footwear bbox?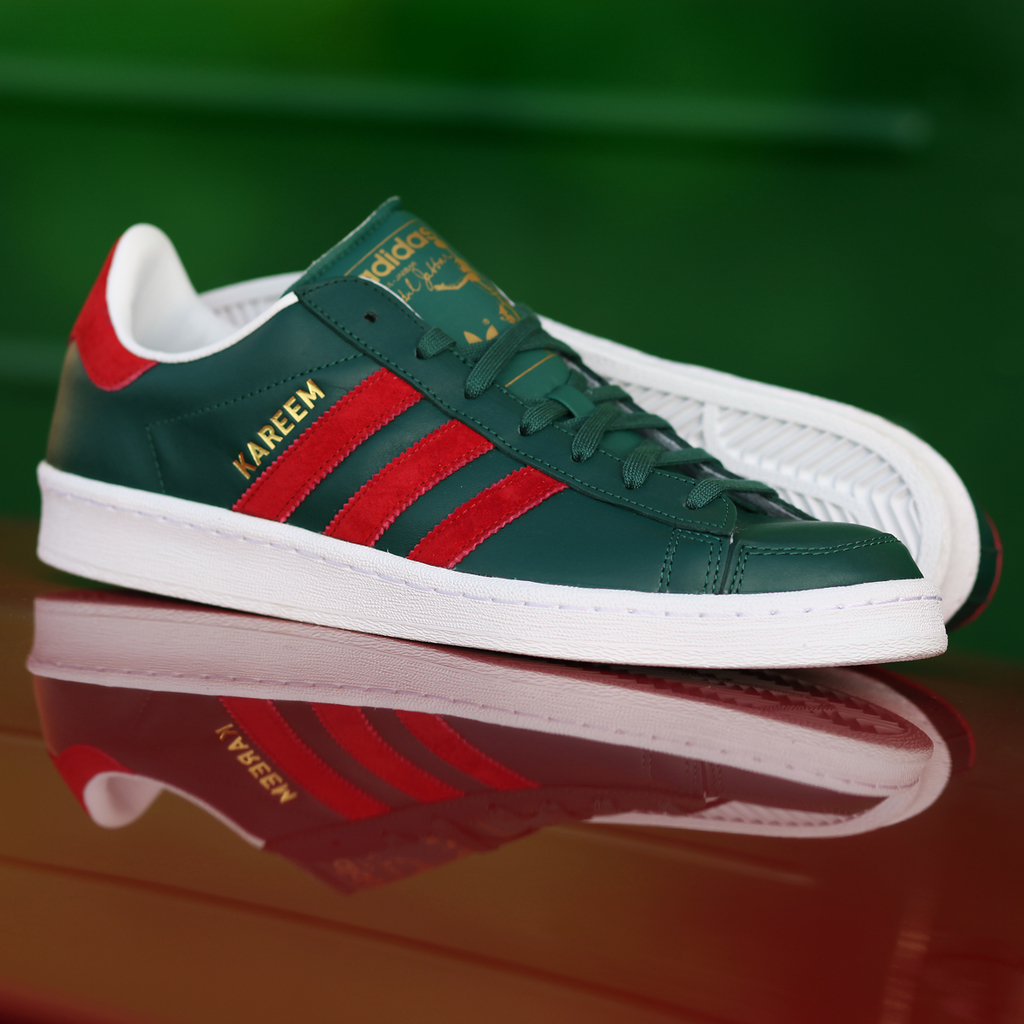
crop(200, 268, 1006, 649)
